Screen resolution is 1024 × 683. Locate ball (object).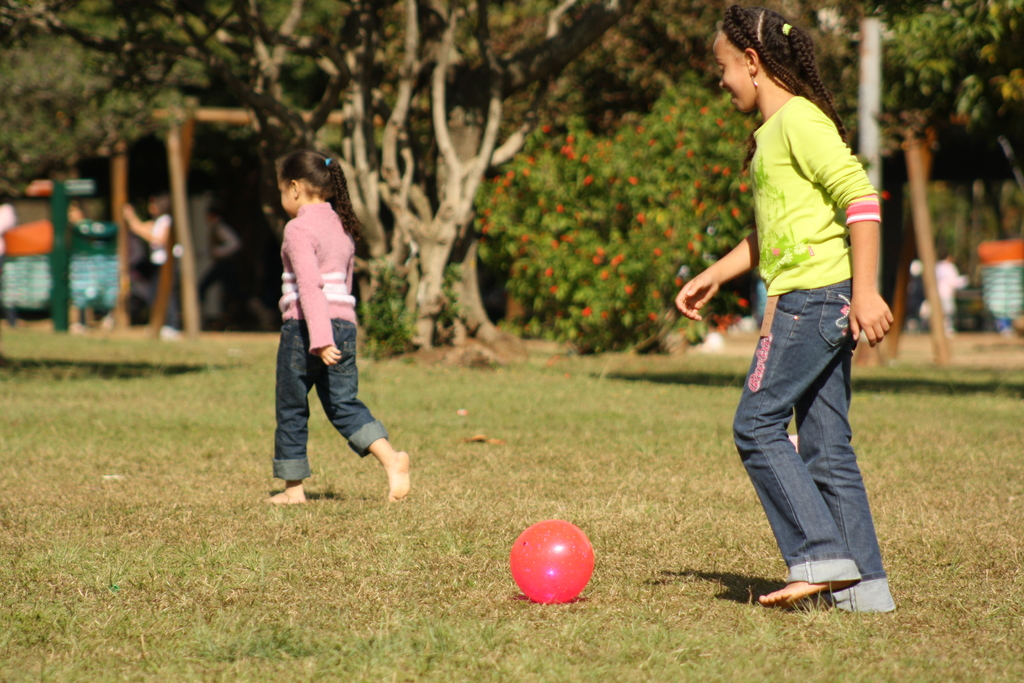
[x1=511, y1=519, x2=592, y2=602].
